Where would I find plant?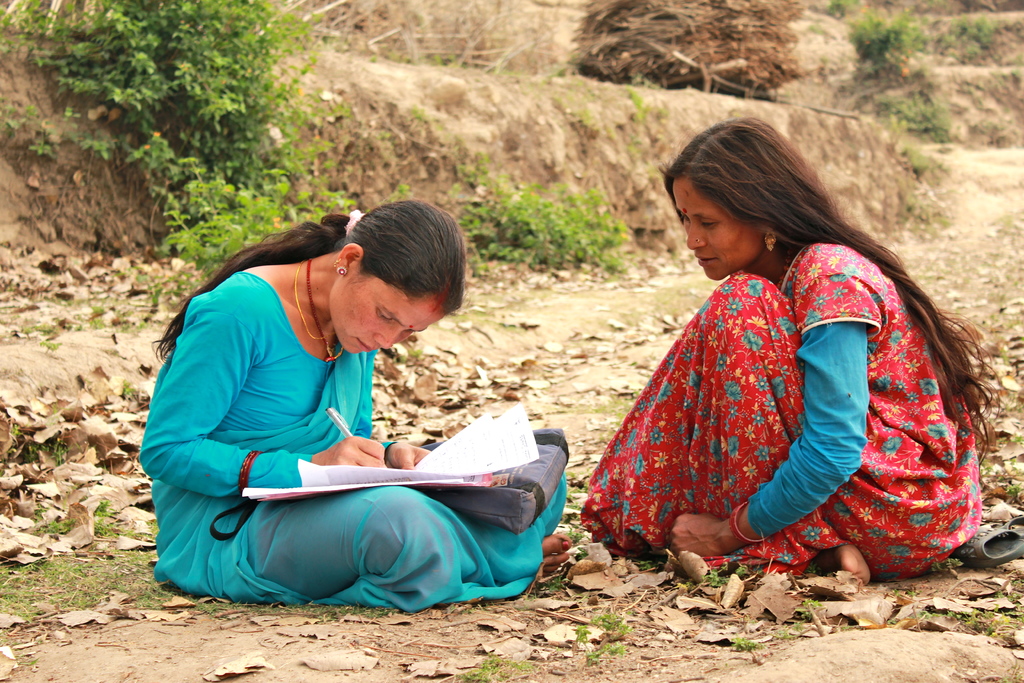
At <box>123,129,202,219</box>.
